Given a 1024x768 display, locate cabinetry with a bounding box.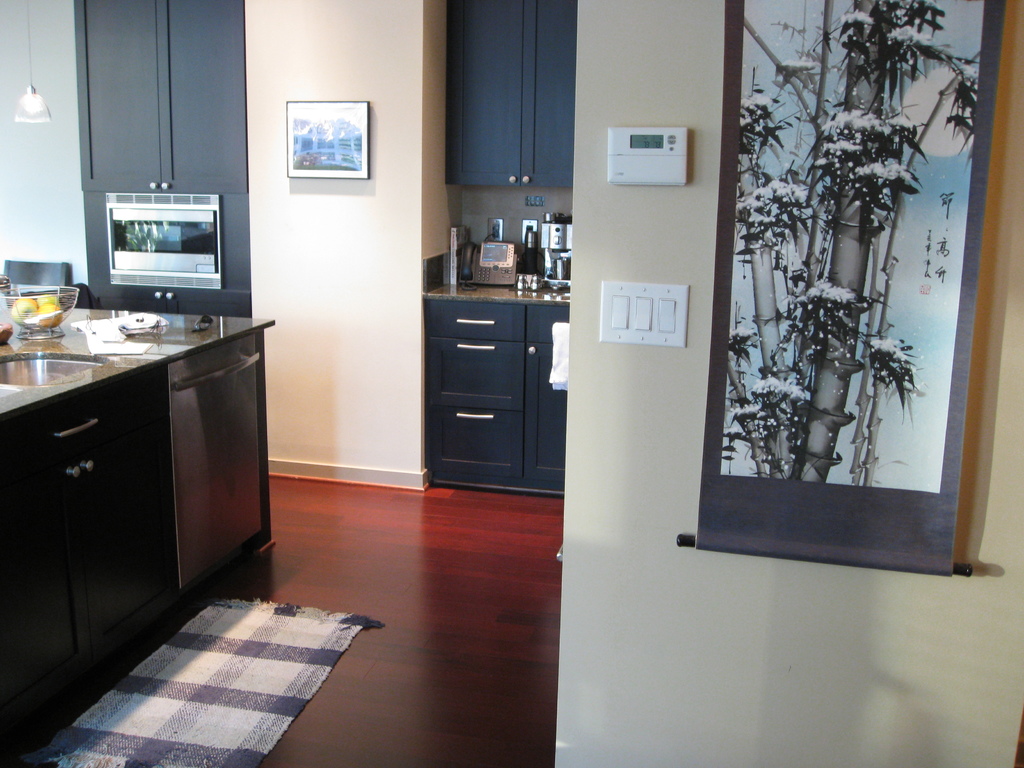
Located: {"left": 445, "top": 0, "right": 579, "bottom": 184}.
